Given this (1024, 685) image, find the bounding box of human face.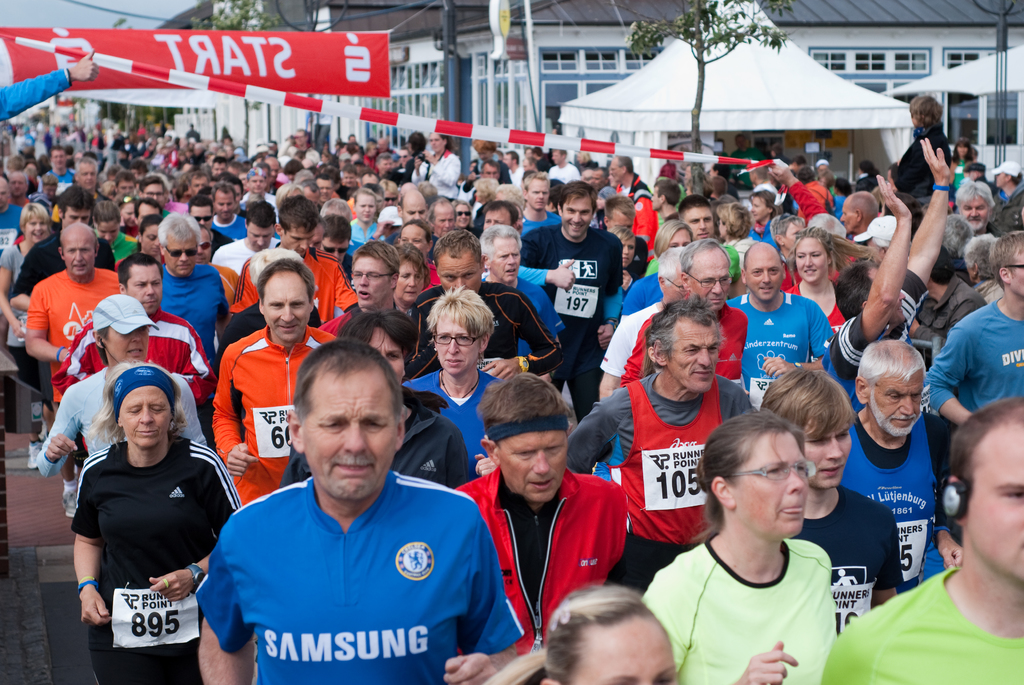
bbox(966, 264, 975, 283).
